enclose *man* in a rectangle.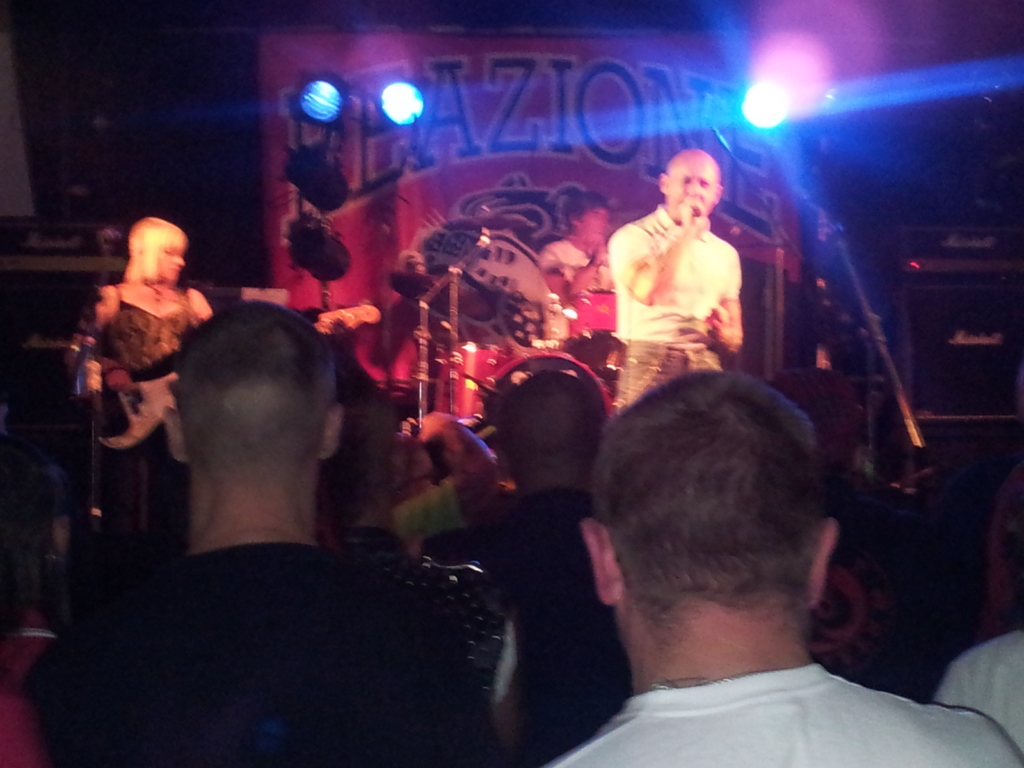
[left=519, top=364, right=973, bottom=767].
